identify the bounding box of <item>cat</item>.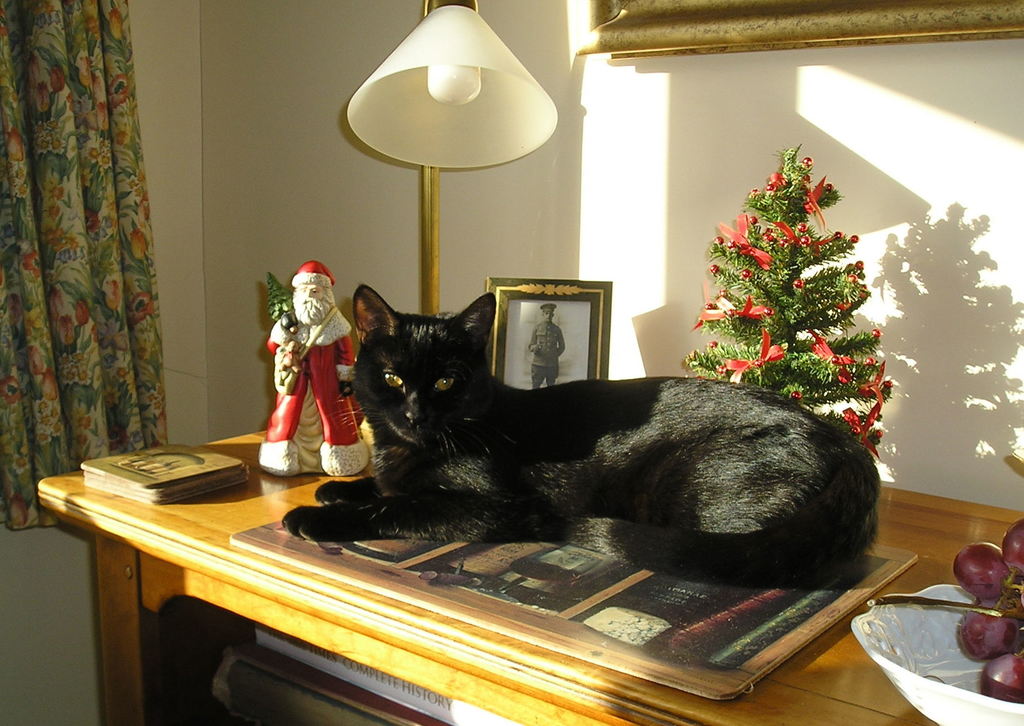
284,283,882,589.
